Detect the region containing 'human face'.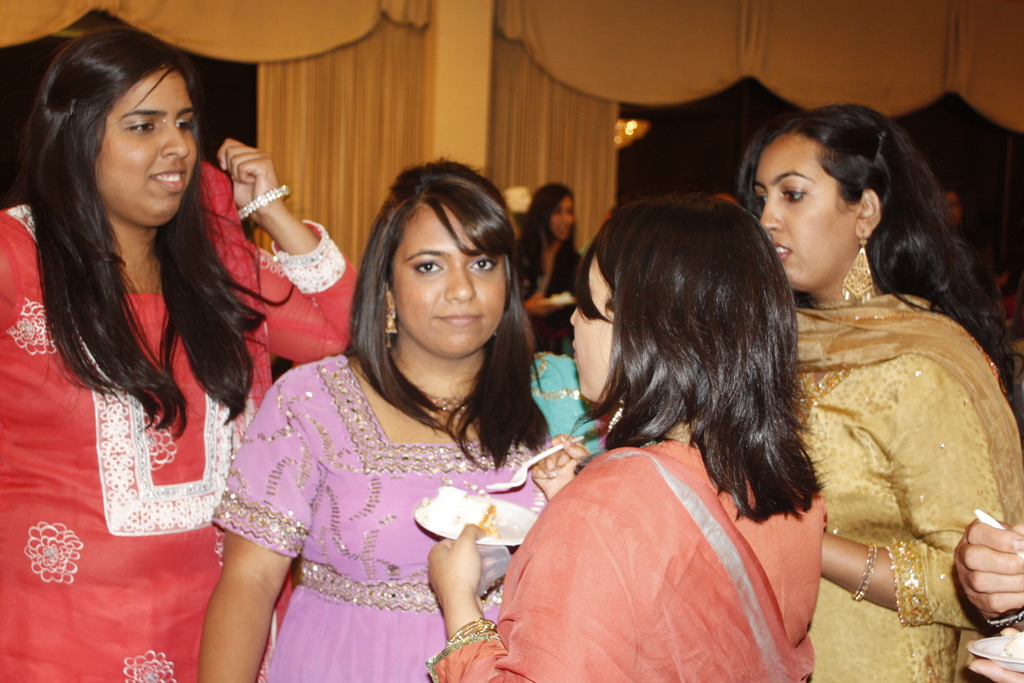
(left=550, top=197, right=575, bottom=240).
